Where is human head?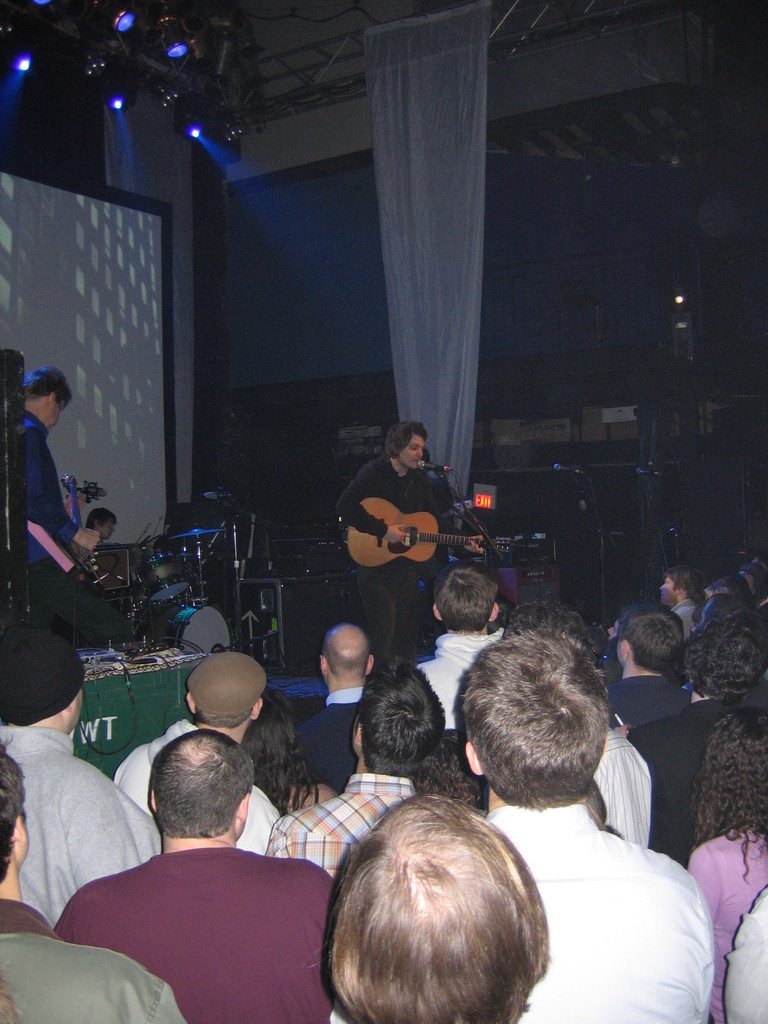
[183,650,265,738].
